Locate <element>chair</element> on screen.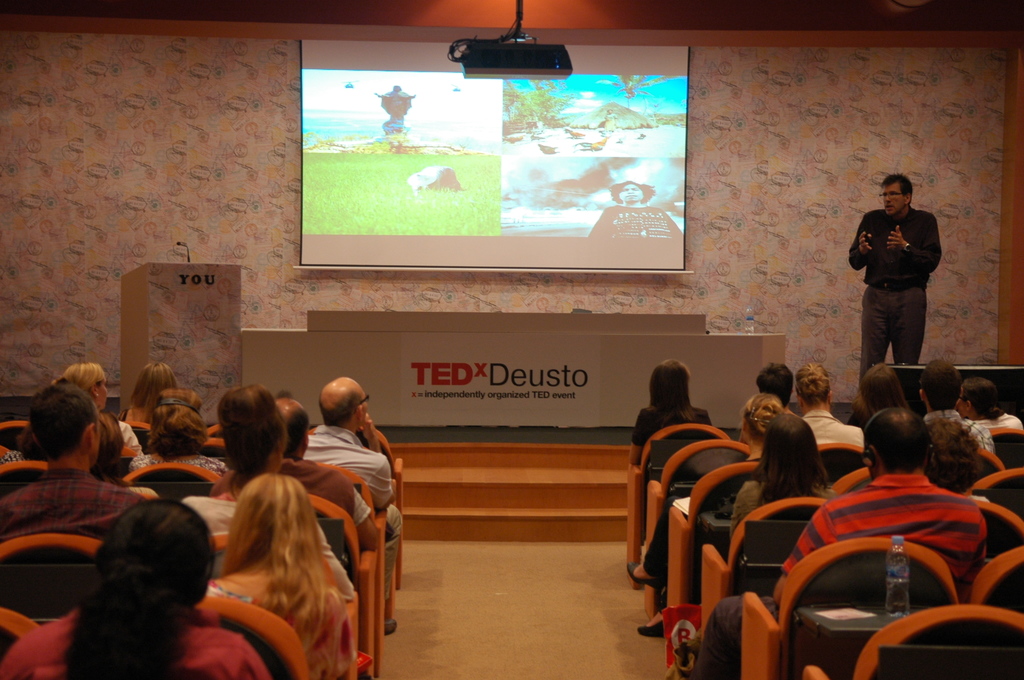
On screen at BBox(0, 416, 29, 451).
